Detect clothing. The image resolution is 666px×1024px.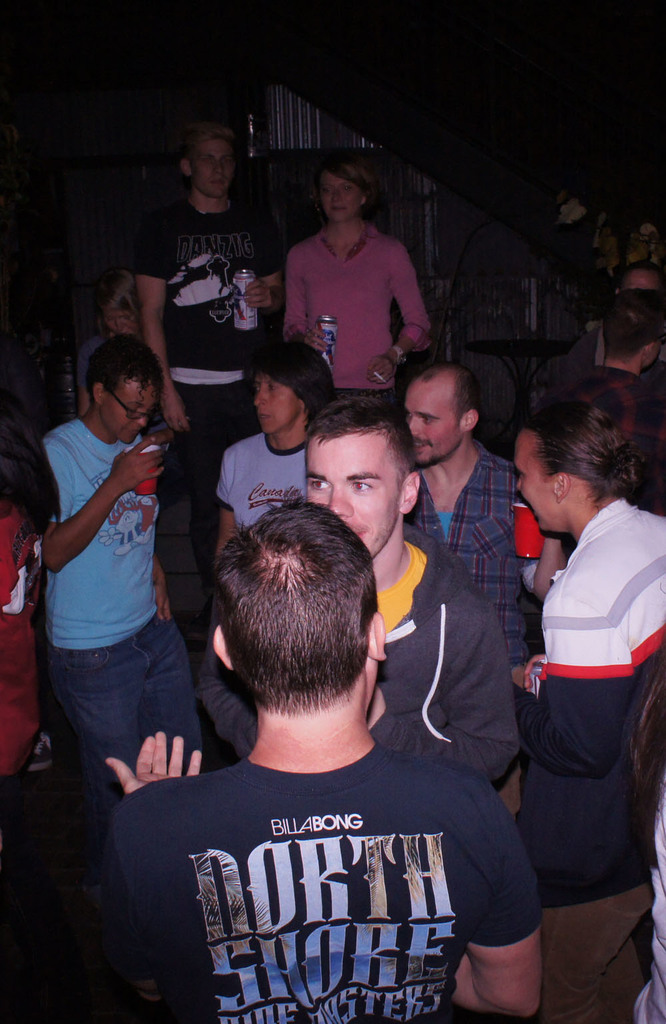
x1=203, y1=523, x2=520, y2=785.
